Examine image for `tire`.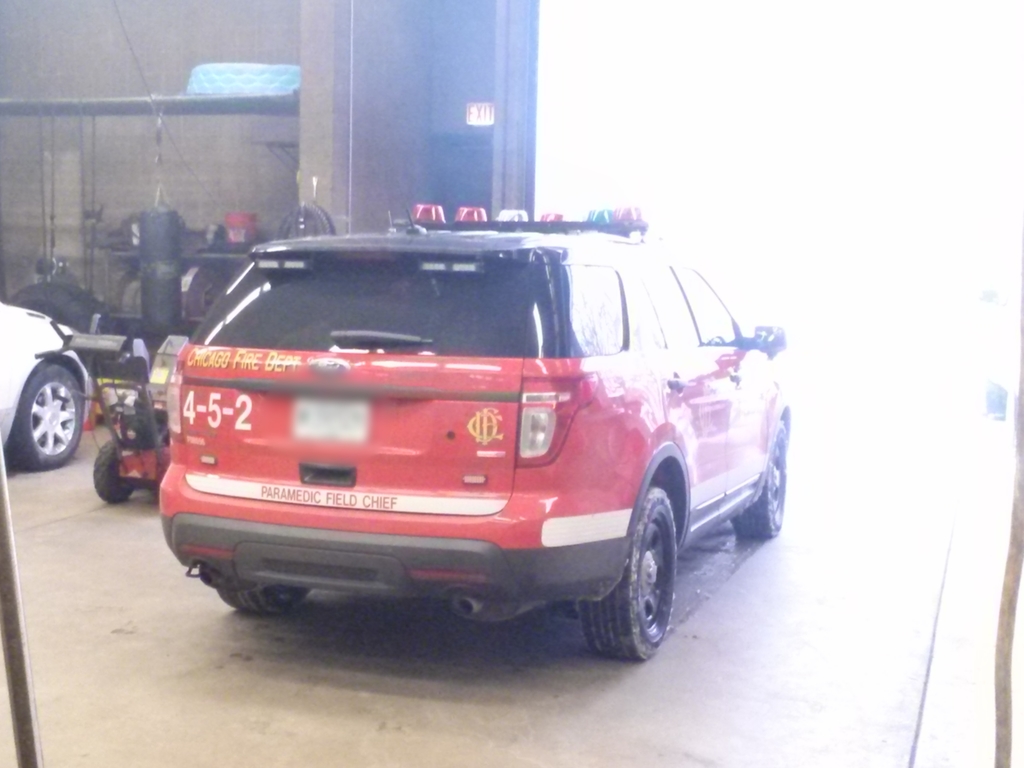
Examination result: {"left": 575, "top": 482, "right": 682, "bottom": 662}.
